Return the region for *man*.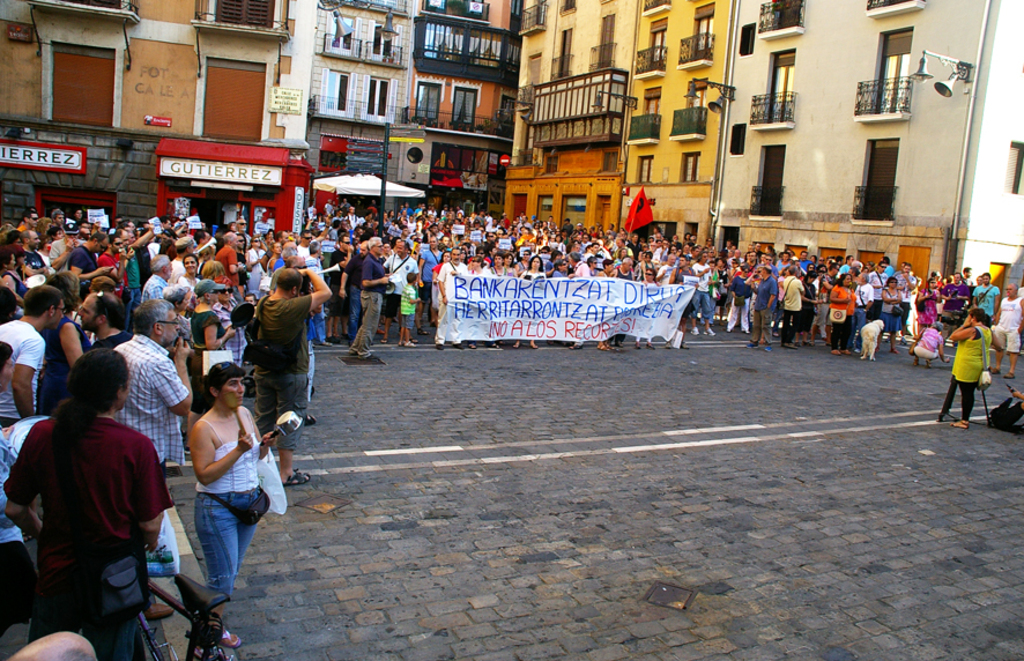
x1=3, y1=350, x2=173, y2=660.
